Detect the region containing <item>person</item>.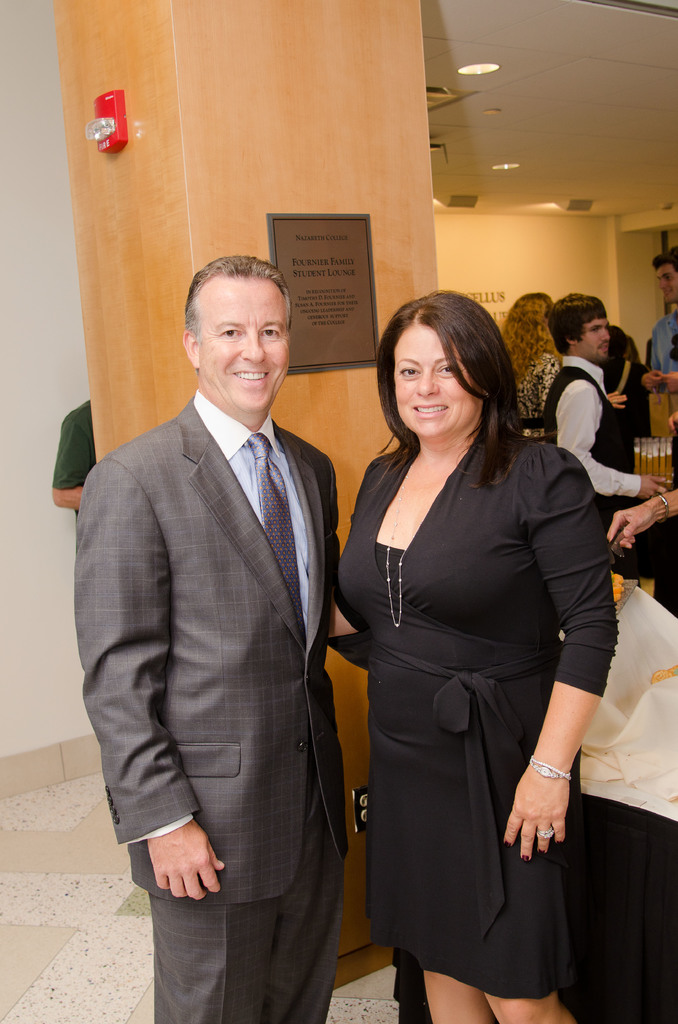
pyautogui.locateOnScreen(501, 293, 560, 440).
